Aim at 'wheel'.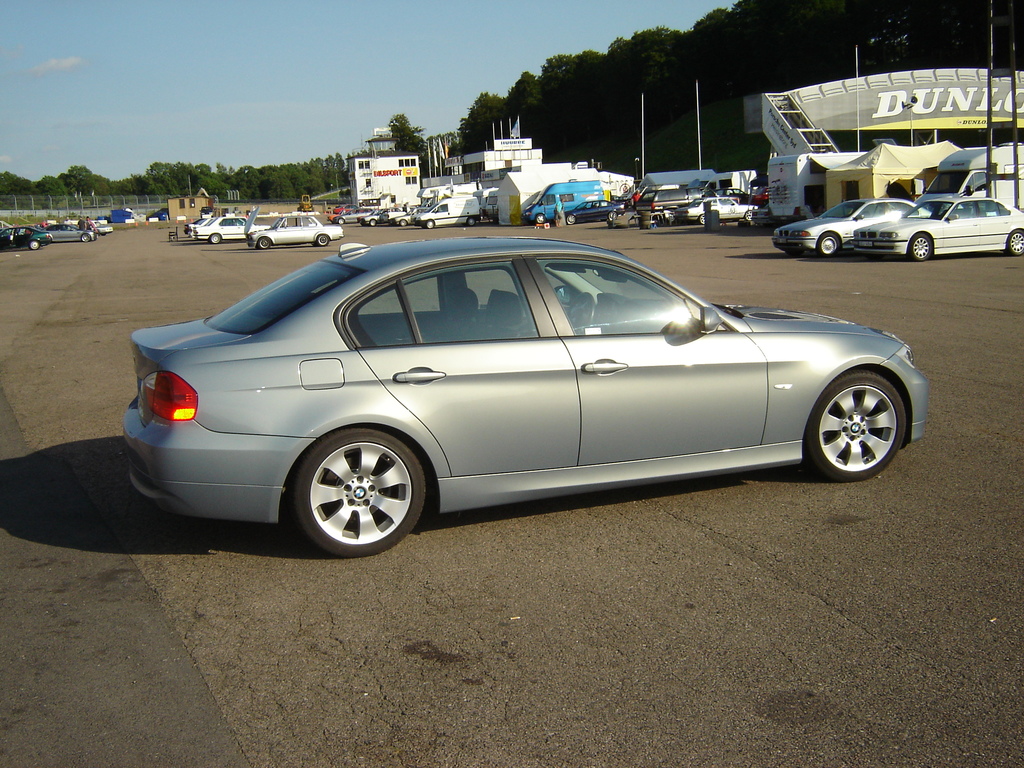
Aimed at <region>317, 236, 330, 246</region>.
